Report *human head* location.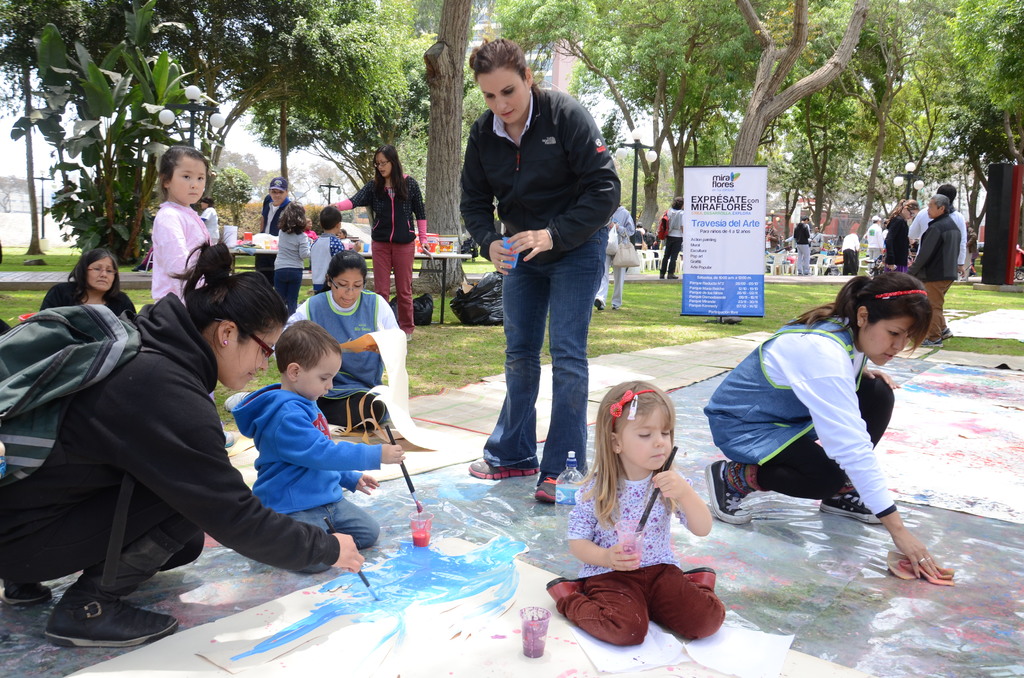
Report: (x1=766, y1=220, x2=774, y2=229).
